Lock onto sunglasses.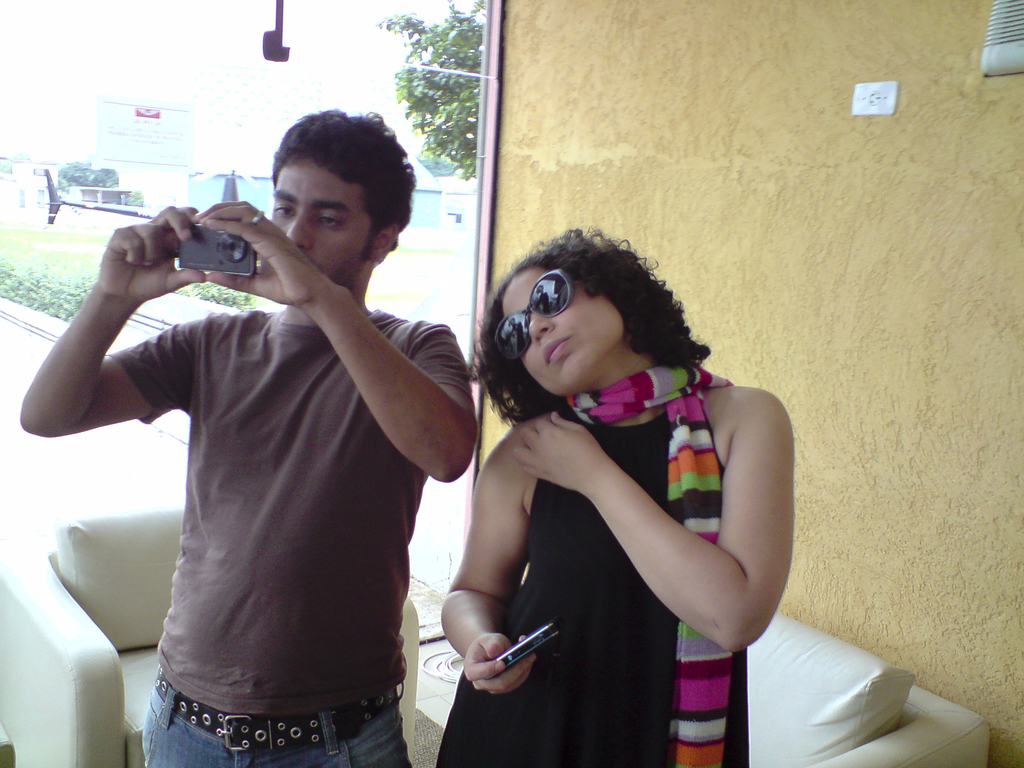
Locked: region(493, 266, 581, 360).
